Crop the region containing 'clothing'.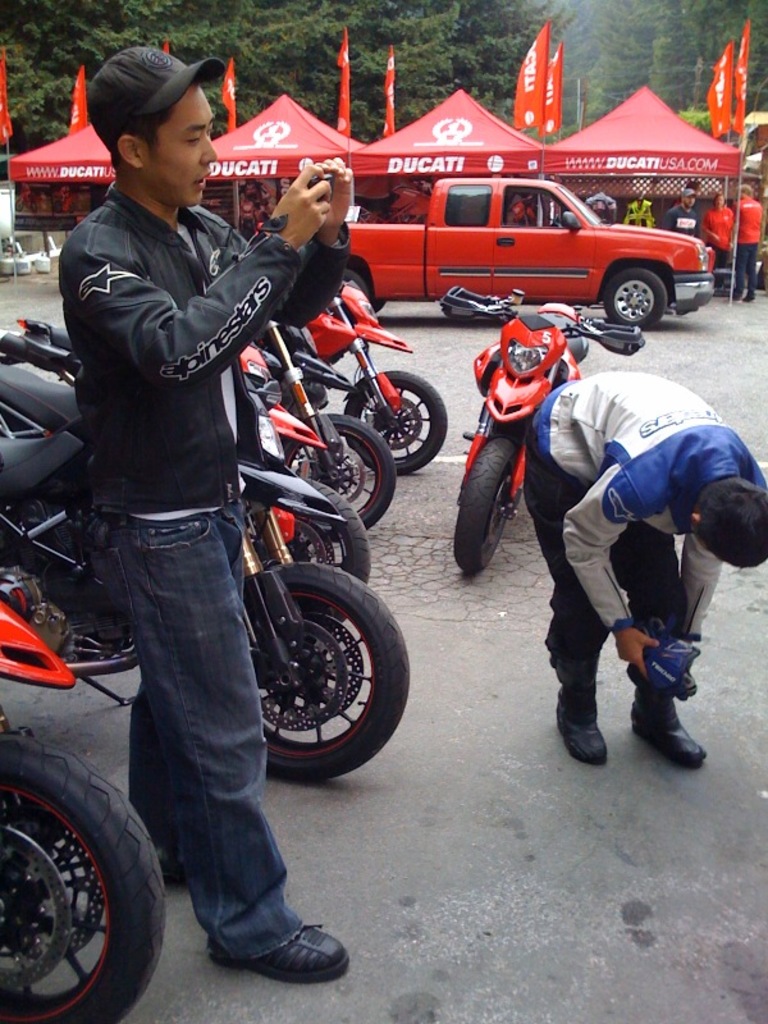
Crop region: [582, 192, 616, 221].
